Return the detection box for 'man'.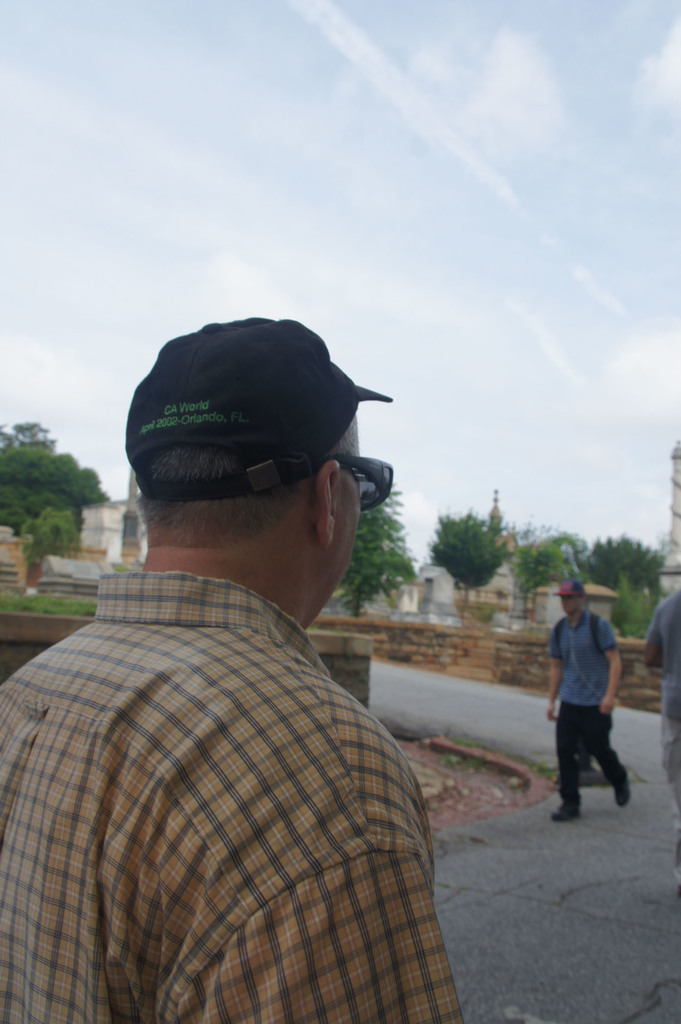
0 310 464 1023.
